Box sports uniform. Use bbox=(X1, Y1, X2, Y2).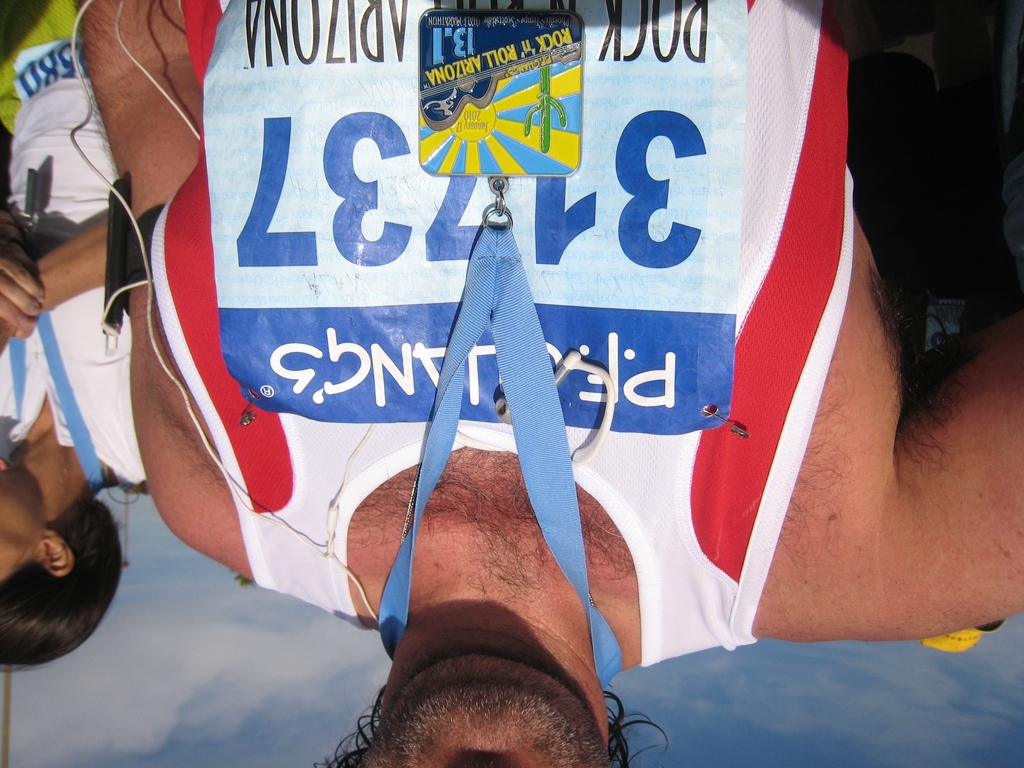
bbox=(1, 0, 150, 511).
